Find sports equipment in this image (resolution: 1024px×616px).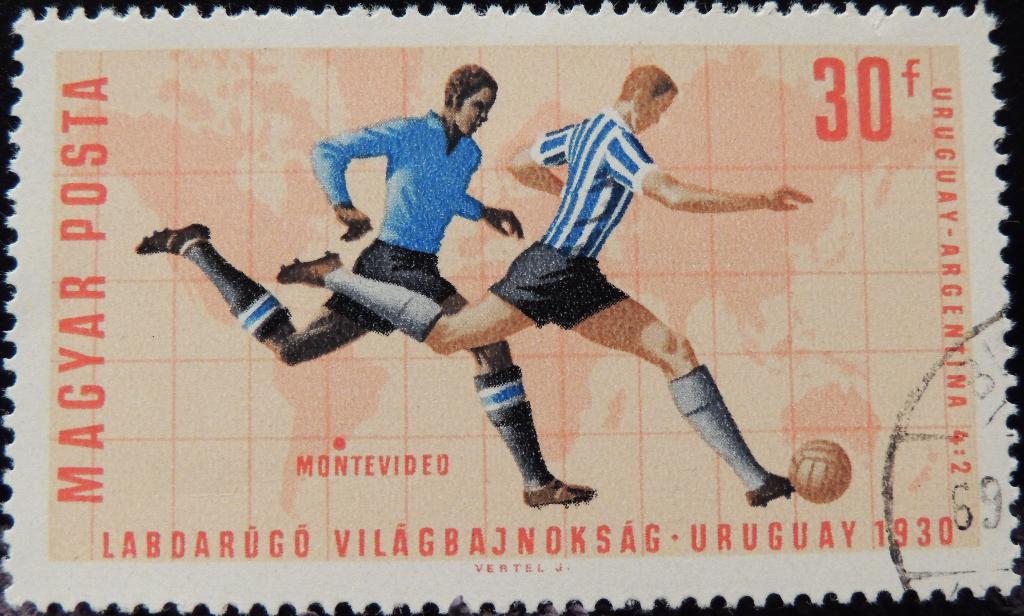
<box>783,436,863,504</box>.
